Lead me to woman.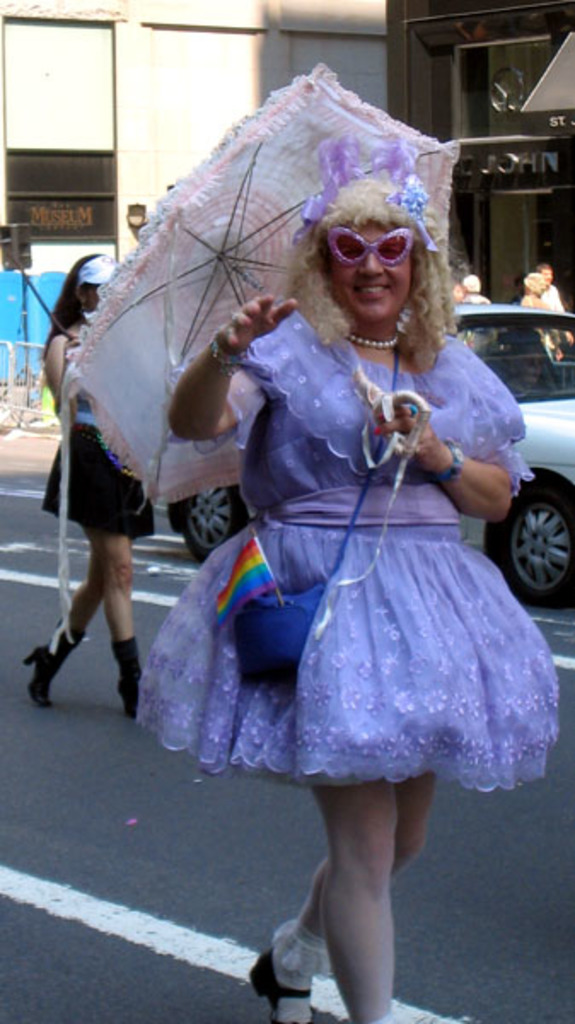
Lead to region(99, 128, 531, 870).
